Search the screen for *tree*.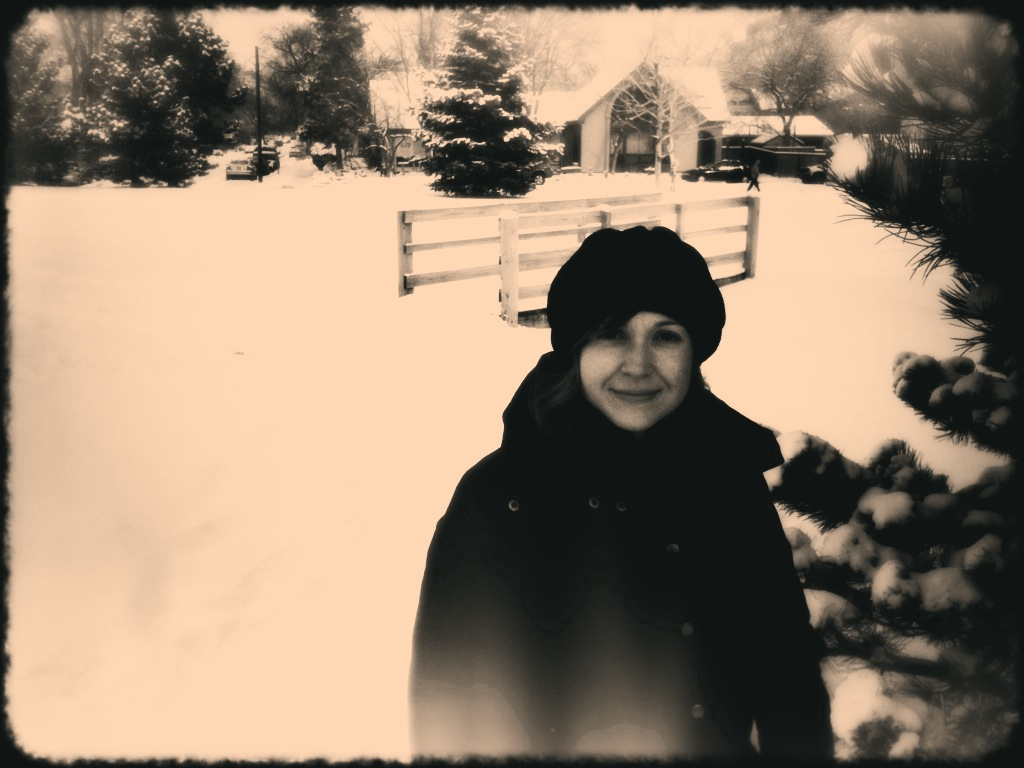
Found at bbox(488, 8, 593, 128).
